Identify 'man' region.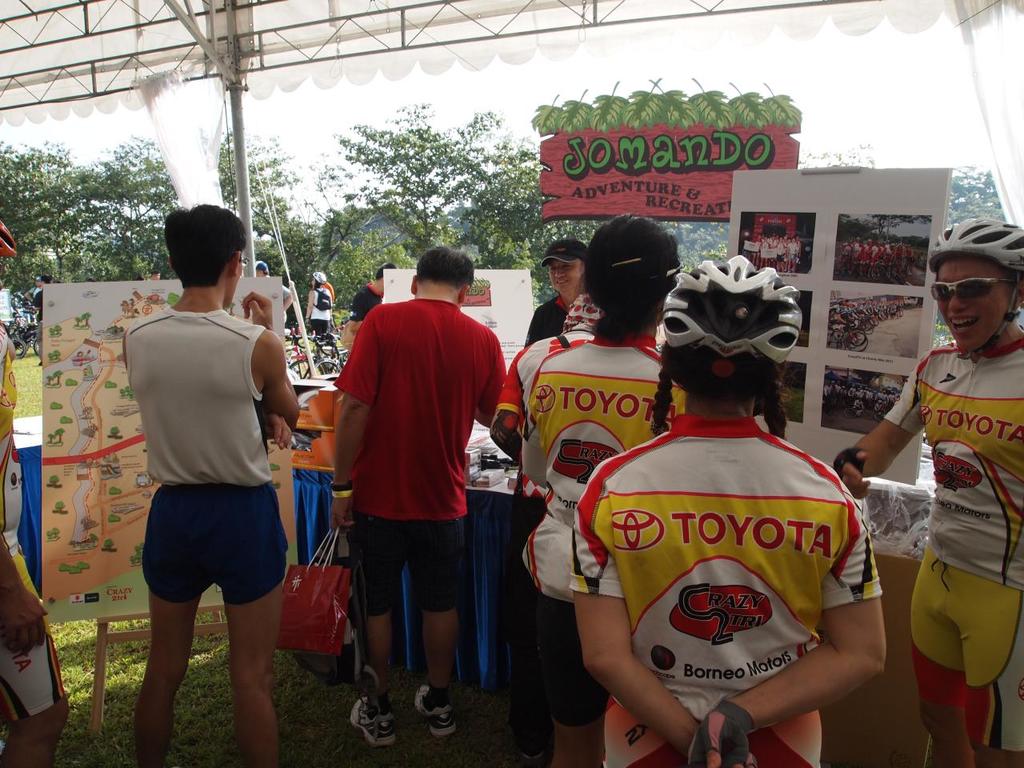
Region: bbox=[347, 261, 391, 346].
